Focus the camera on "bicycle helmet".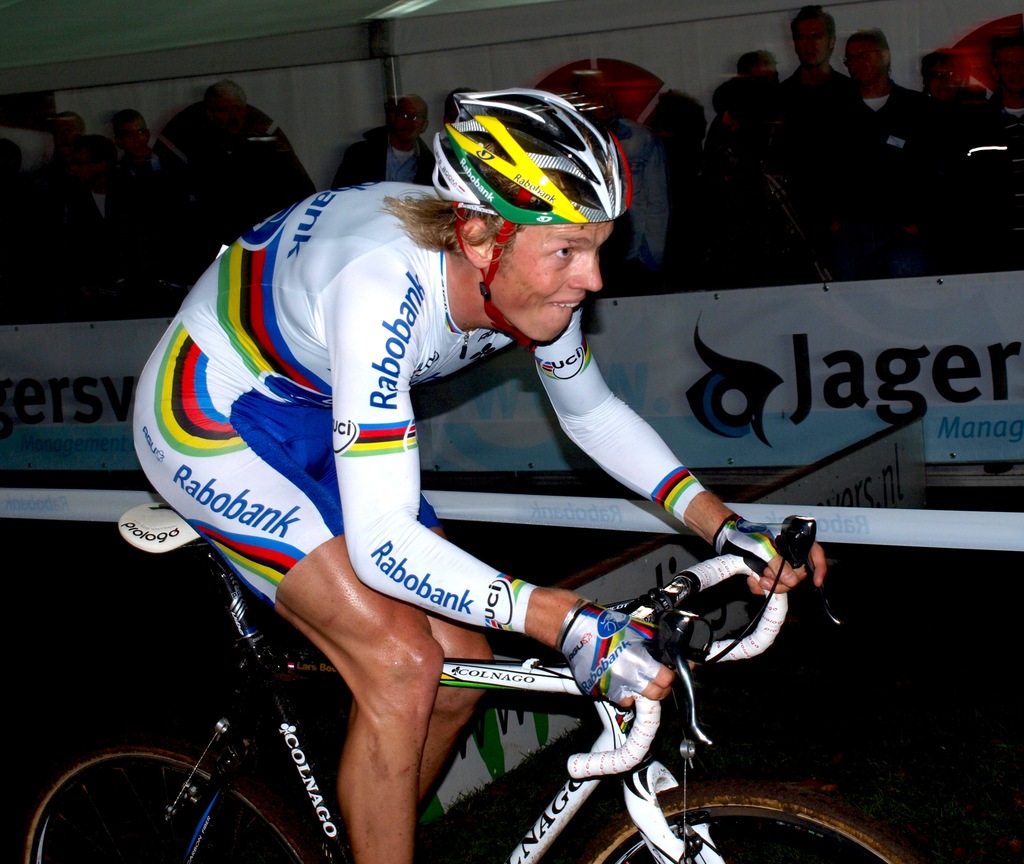
Focus region: (431,90,630,352).
